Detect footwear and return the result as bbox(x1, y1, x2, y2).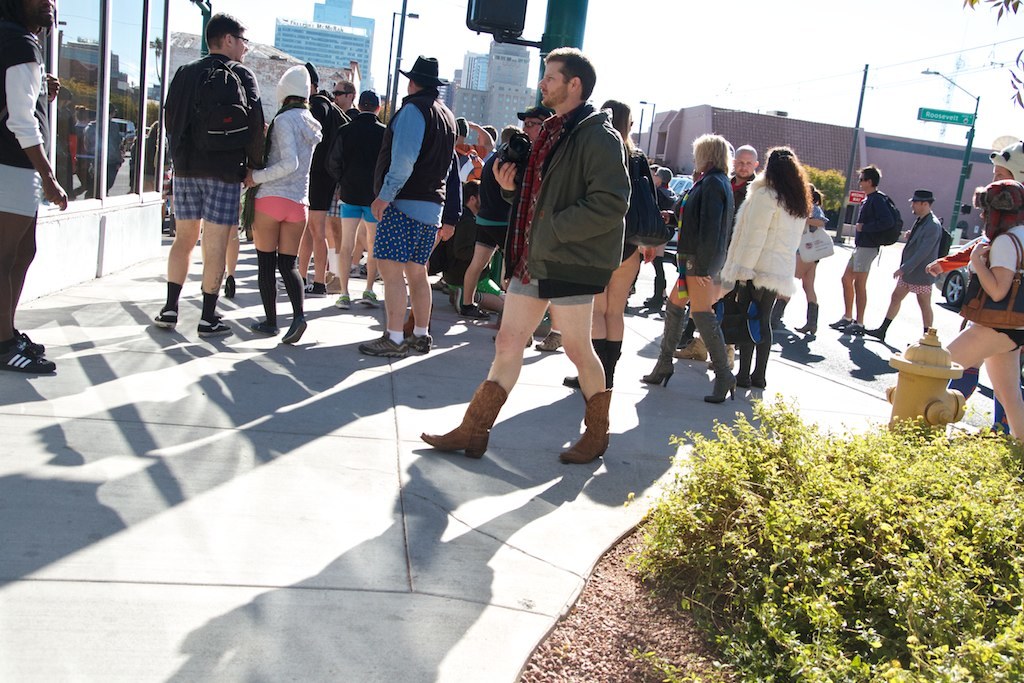
bbox(351, 286, 374, 304).
